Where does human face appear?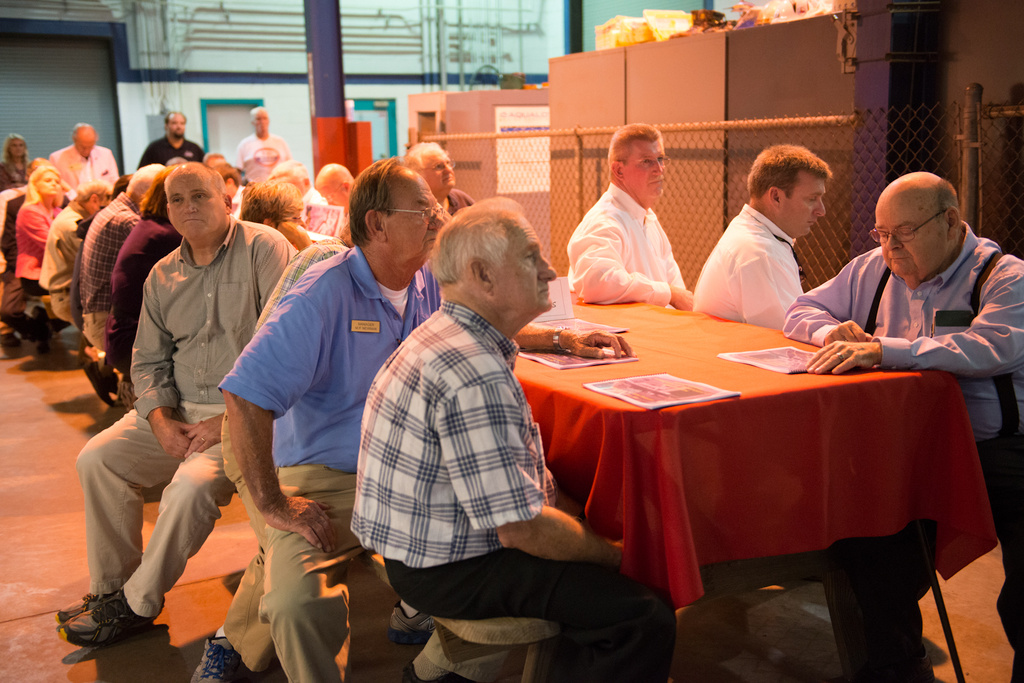
Appears at [left=423, top=149, right=453, bottom=196].
